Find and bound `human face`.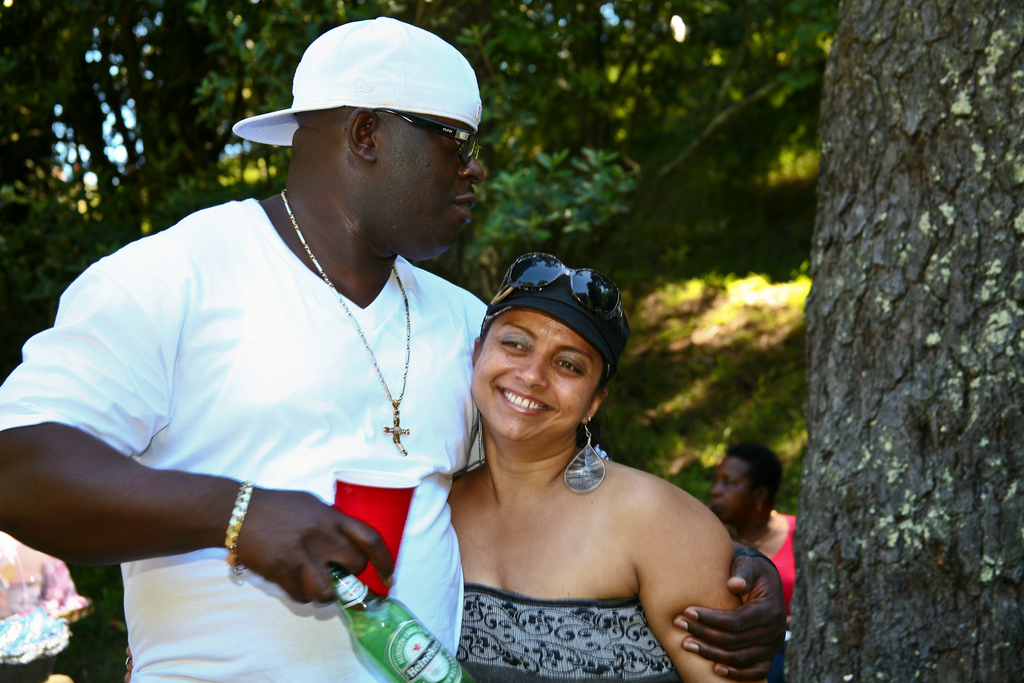
Bound: box=[714, 456, 757, 523].
